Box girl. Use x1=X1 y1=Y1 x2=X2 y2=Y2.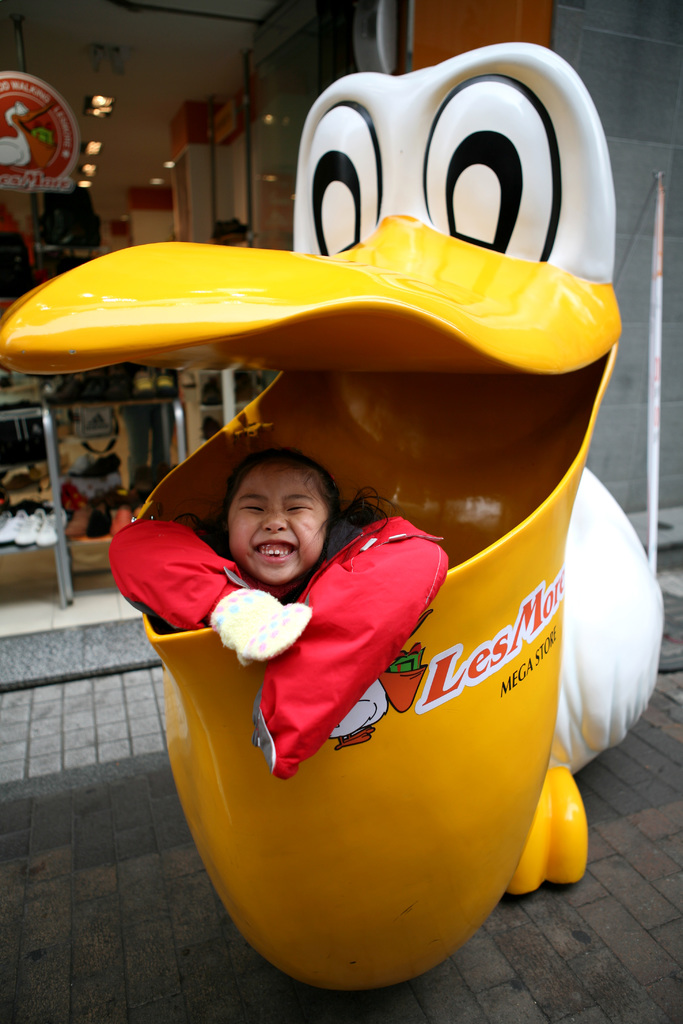
x1=107 y1=449 x2=447 y2=778.
